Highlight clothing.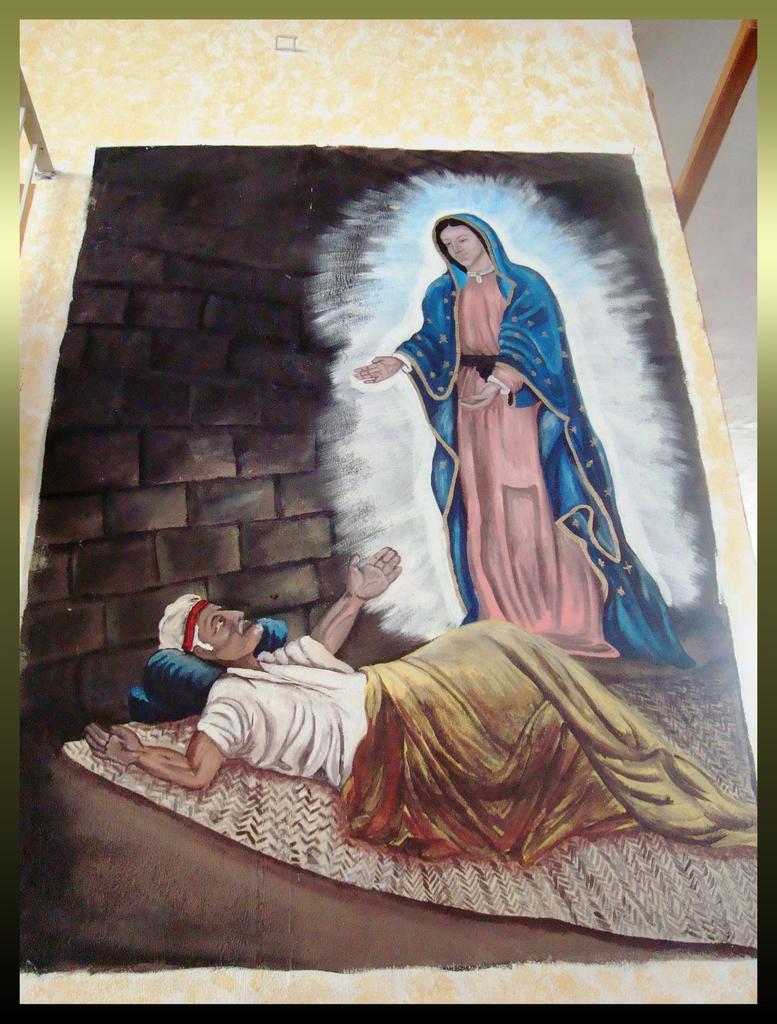
Highlighted region: x1=186 y1=626 x2=759 y2=872.
